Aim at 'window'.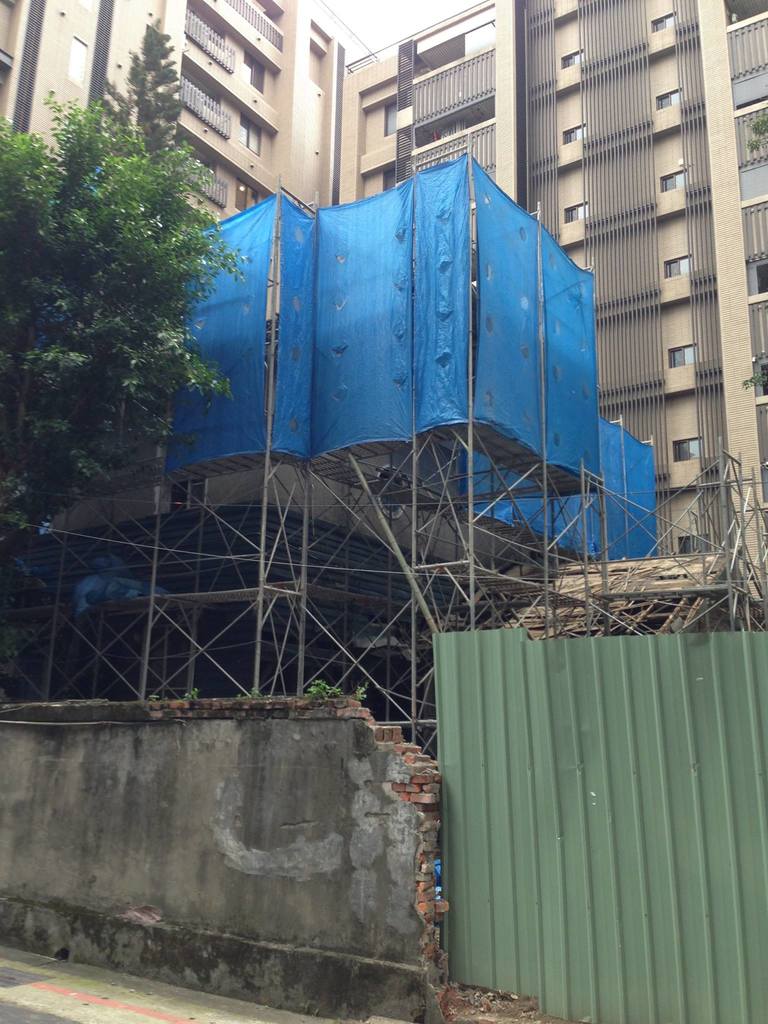
Aimed at x1=563 y1=125 x2=583 y2=148.
